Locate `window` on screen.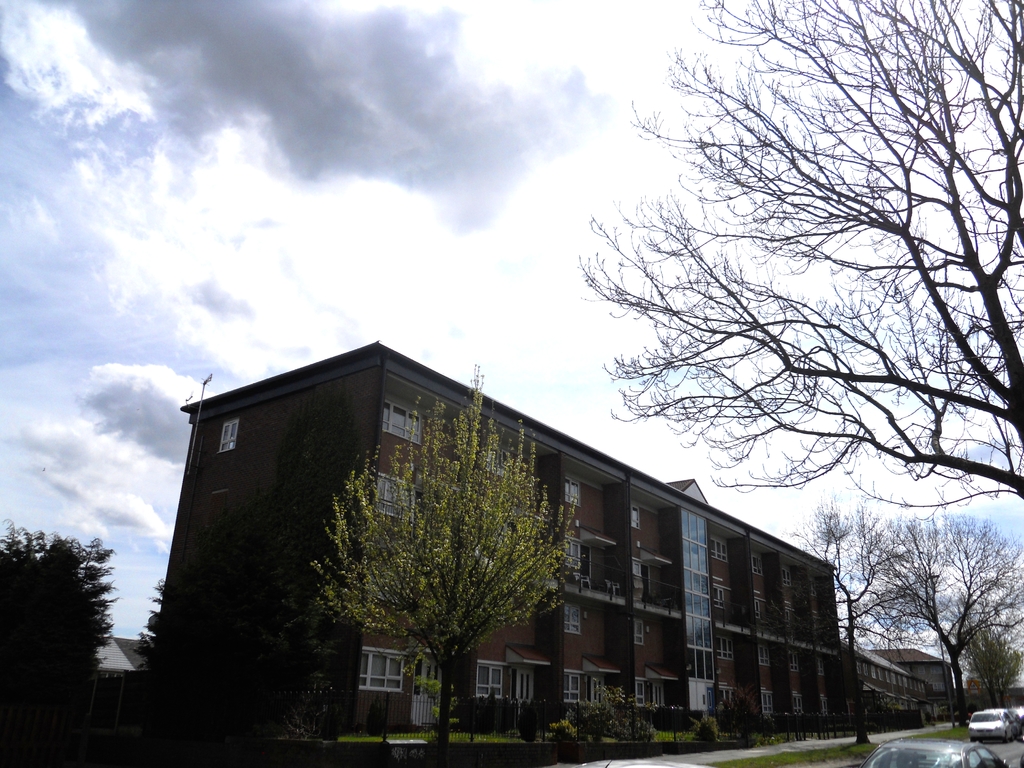
On screen at 785:608:792:628.
